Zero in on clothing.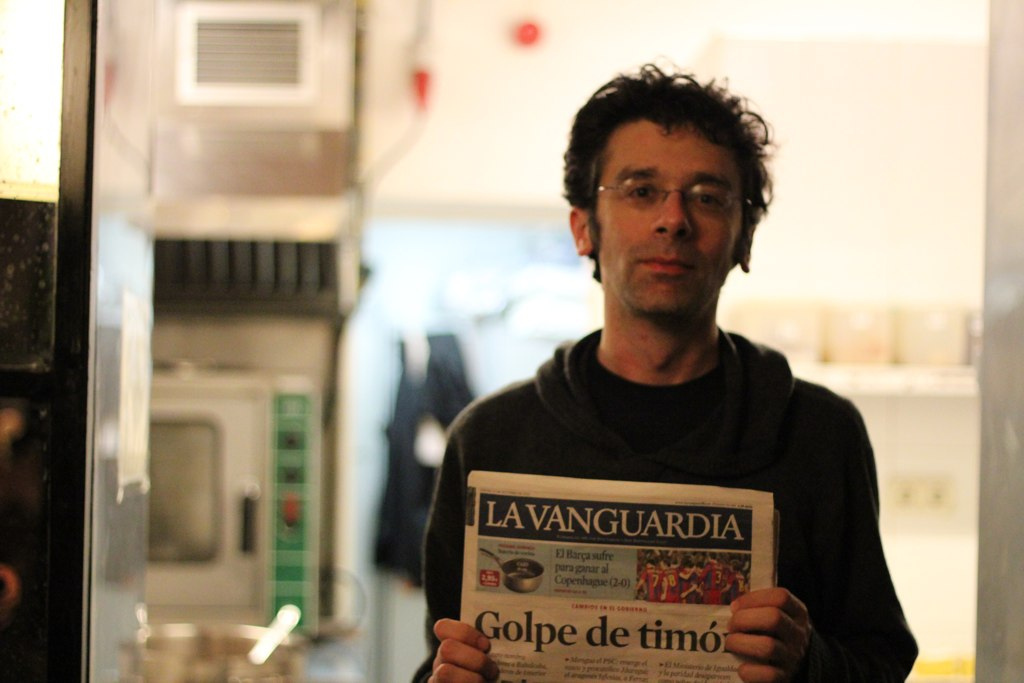
Zeroed in: {"x1": 413, "y1": 324, "x2": 922, "y2": 682}.
